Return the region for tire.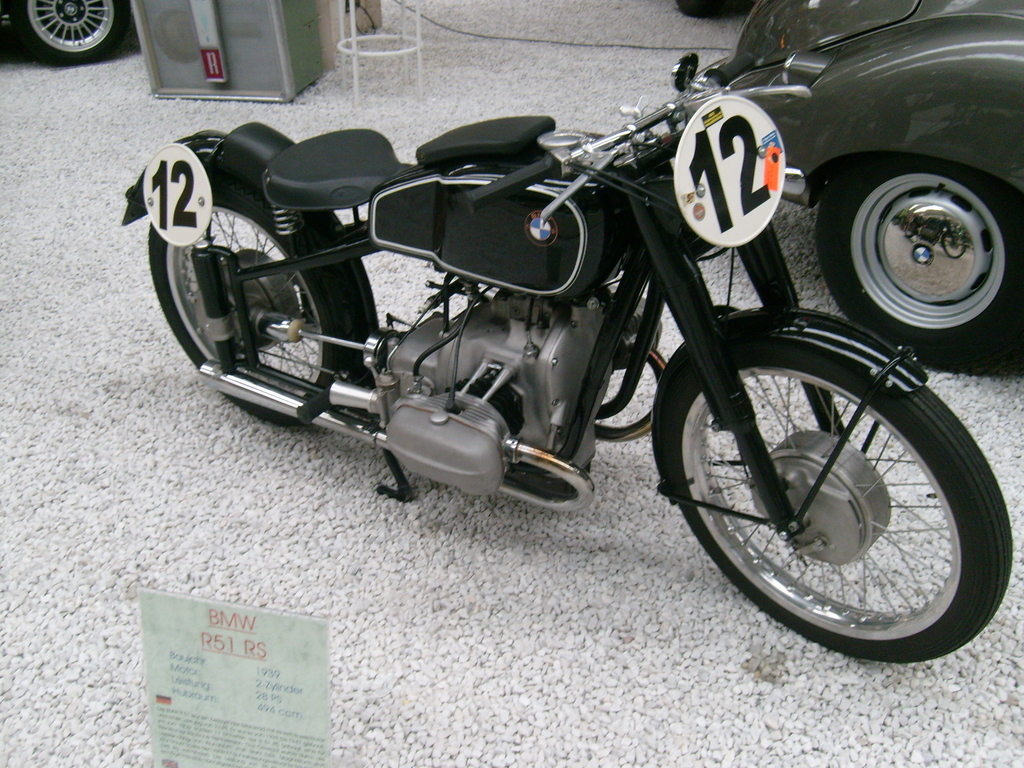
807 157 1020 360.
